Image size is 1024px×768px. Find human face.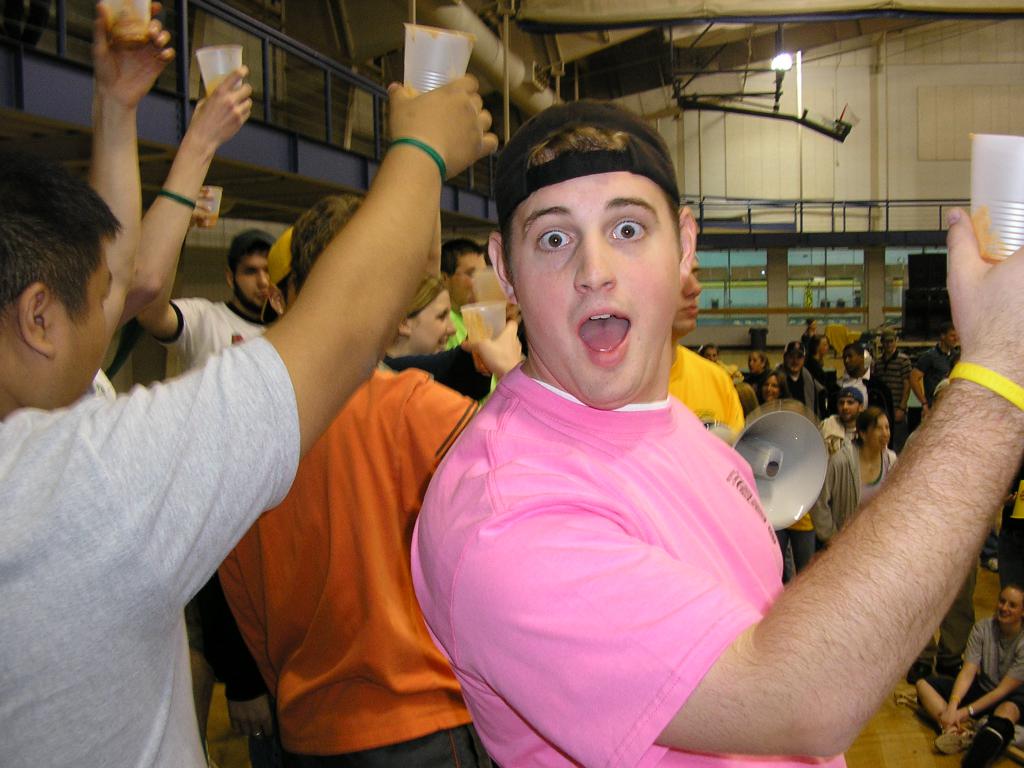
bbox(411, 288, 457, 353).
